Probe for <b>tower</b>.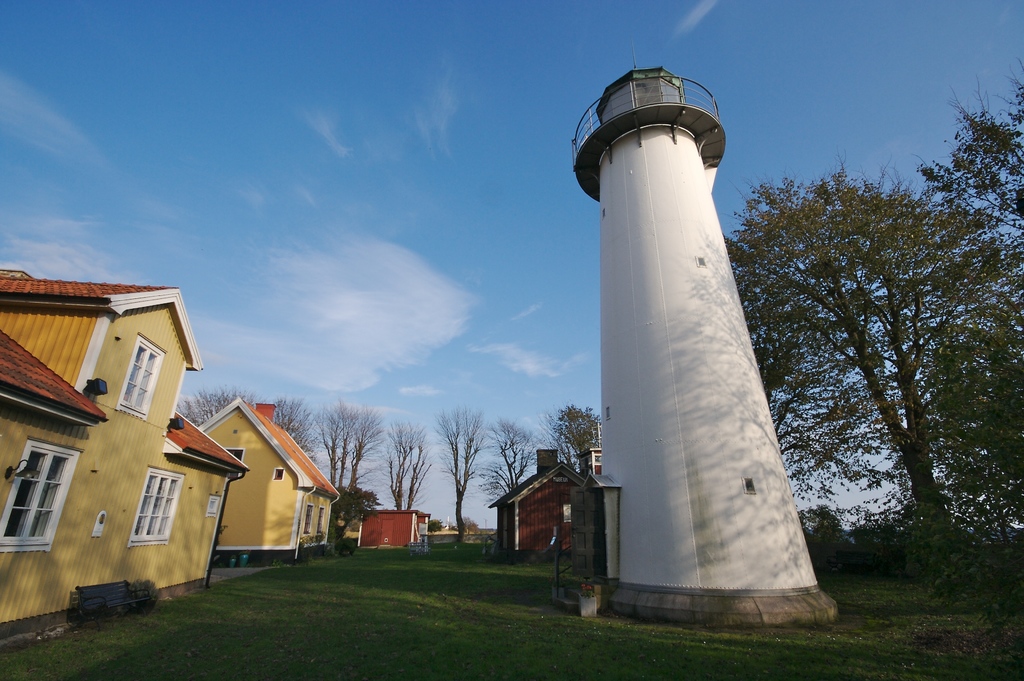
Probe result: select_region(548, 49, 791, 529).
